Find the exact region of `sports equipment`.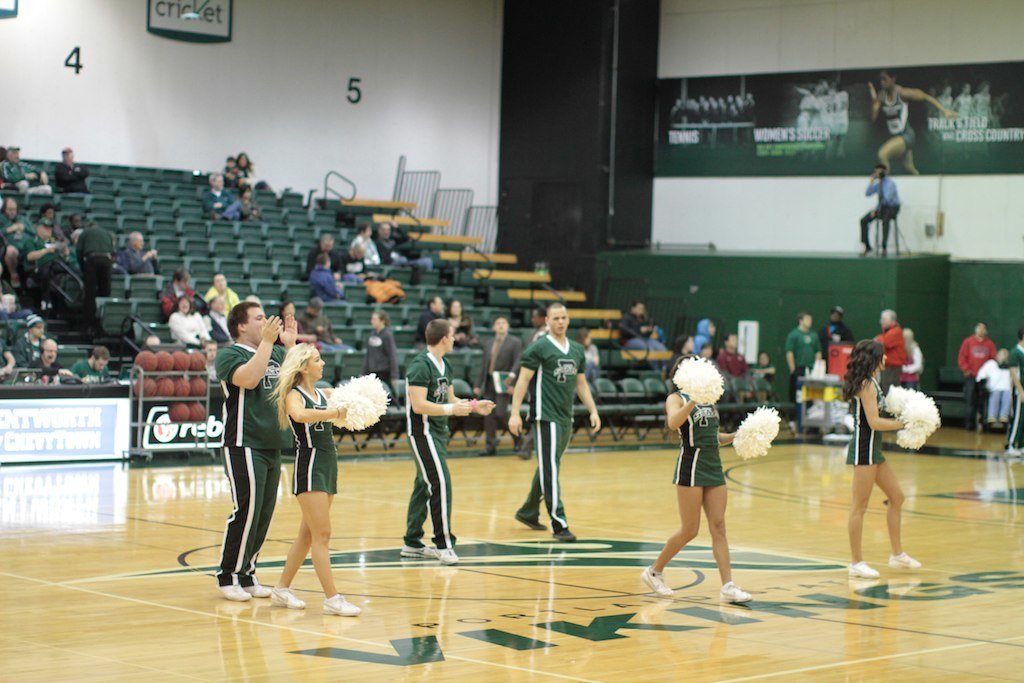
Exact region: {"left": 133, "top": 376, "right": 156, "bottom": 397}.
